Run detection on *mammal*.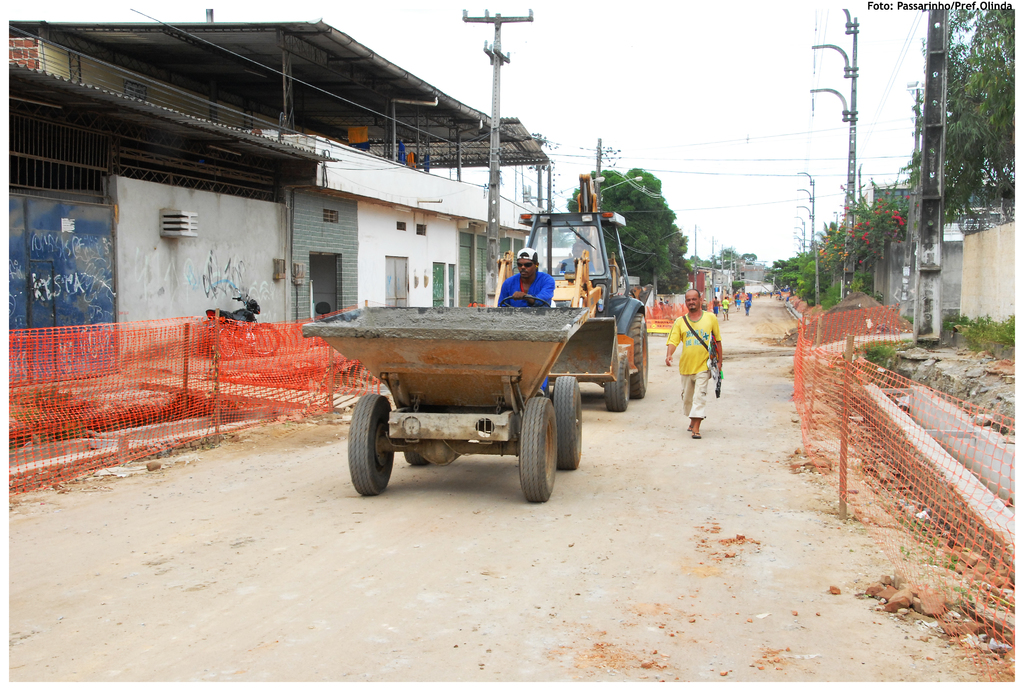
Result: <bbox>671, 287, 740, 440</bbox>.
